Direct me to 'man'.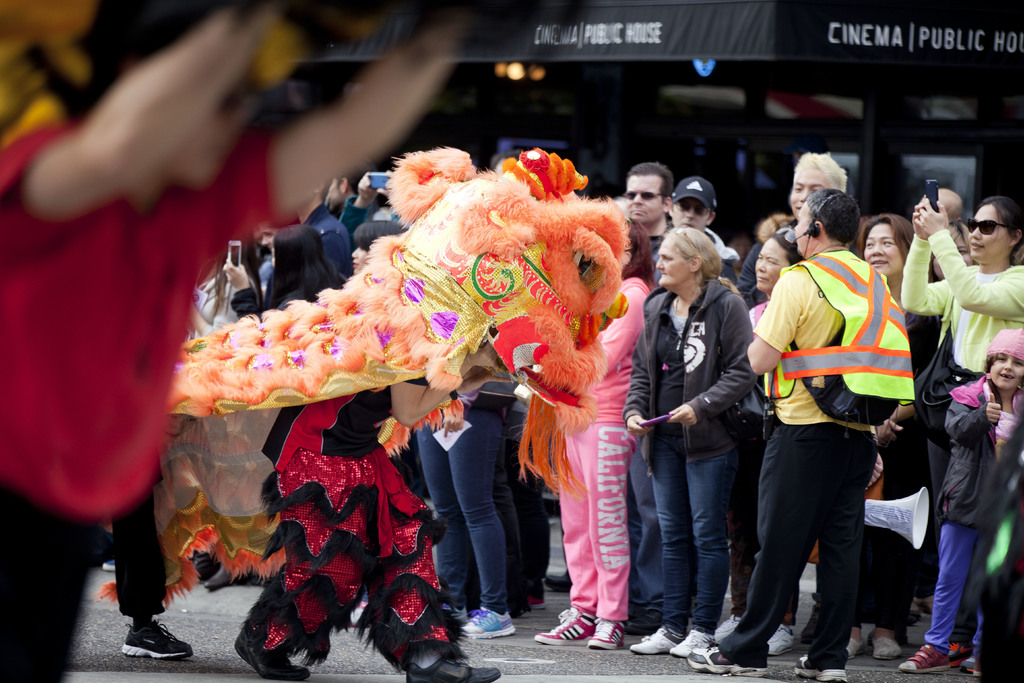
Direction: locate(621, 159, 671, 289).
